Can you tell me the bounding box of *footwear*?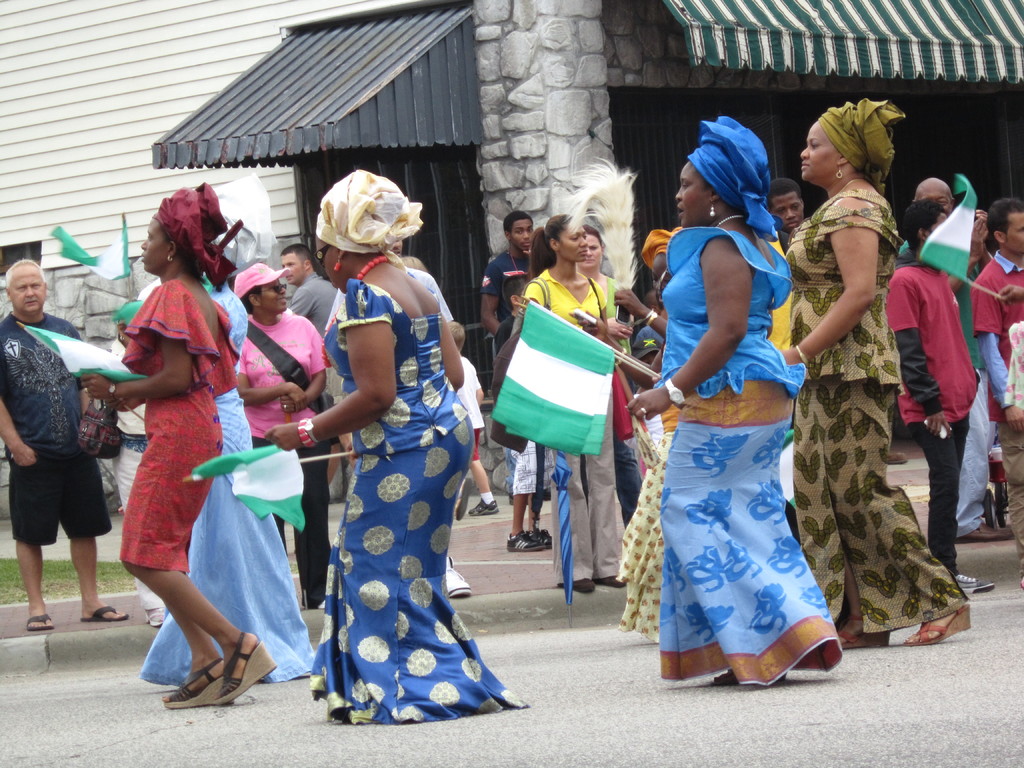
region(599, 577, 625, 587).
